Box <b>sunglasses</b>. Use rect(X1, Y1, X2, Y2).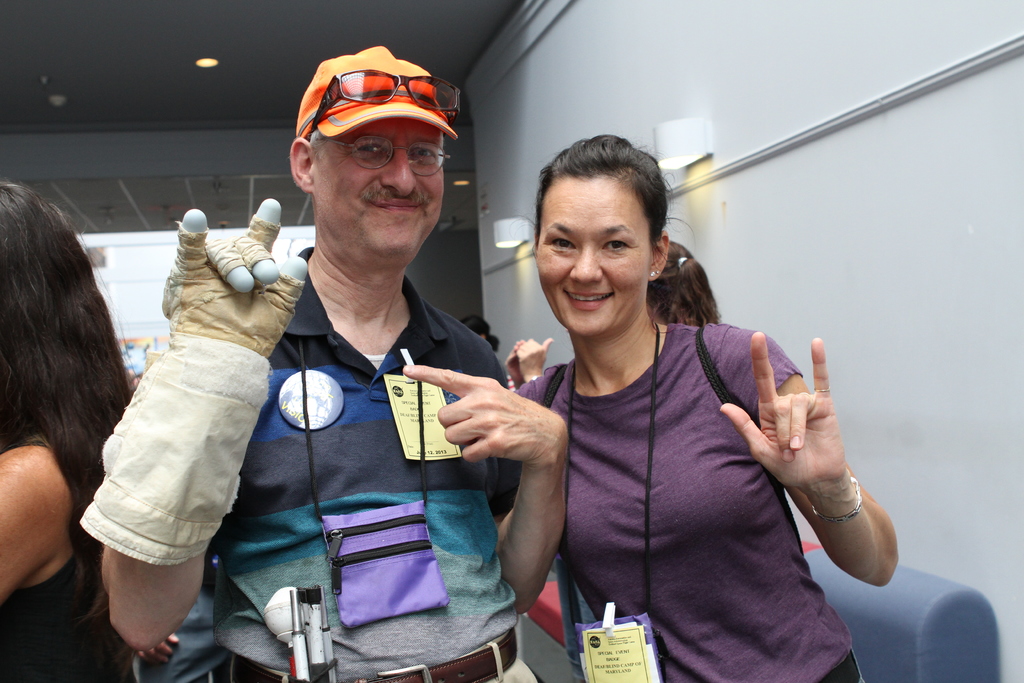
rect(307, 69, 463, 145).
